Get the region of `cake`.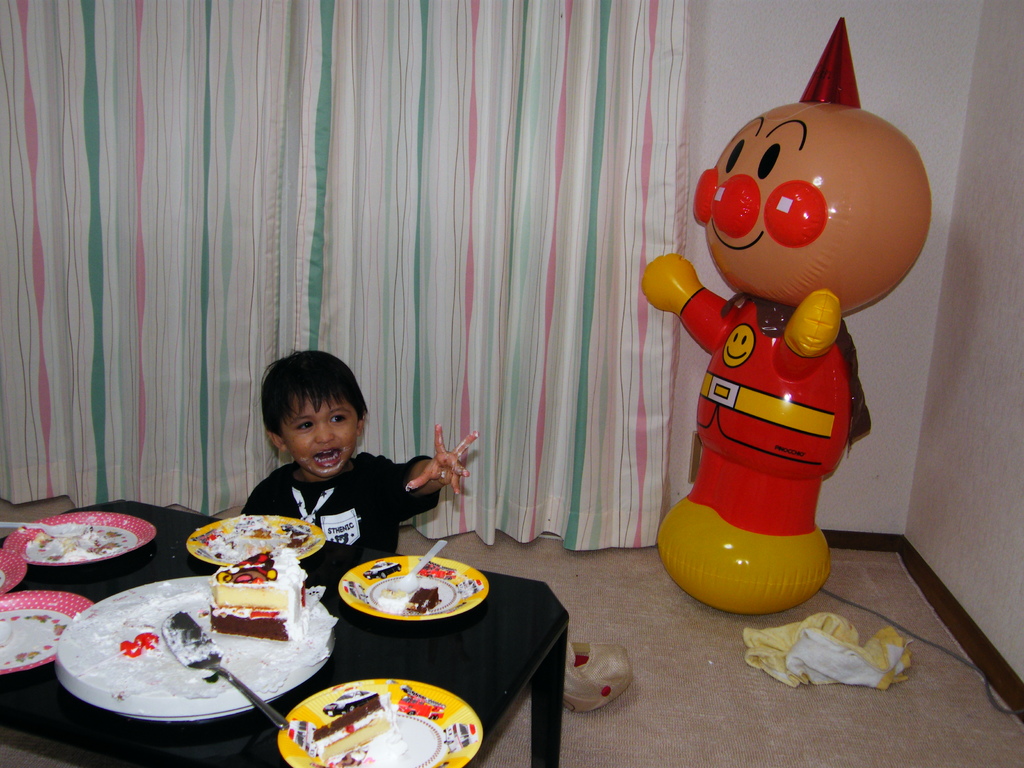
<box>292,697,392,765</box>.
